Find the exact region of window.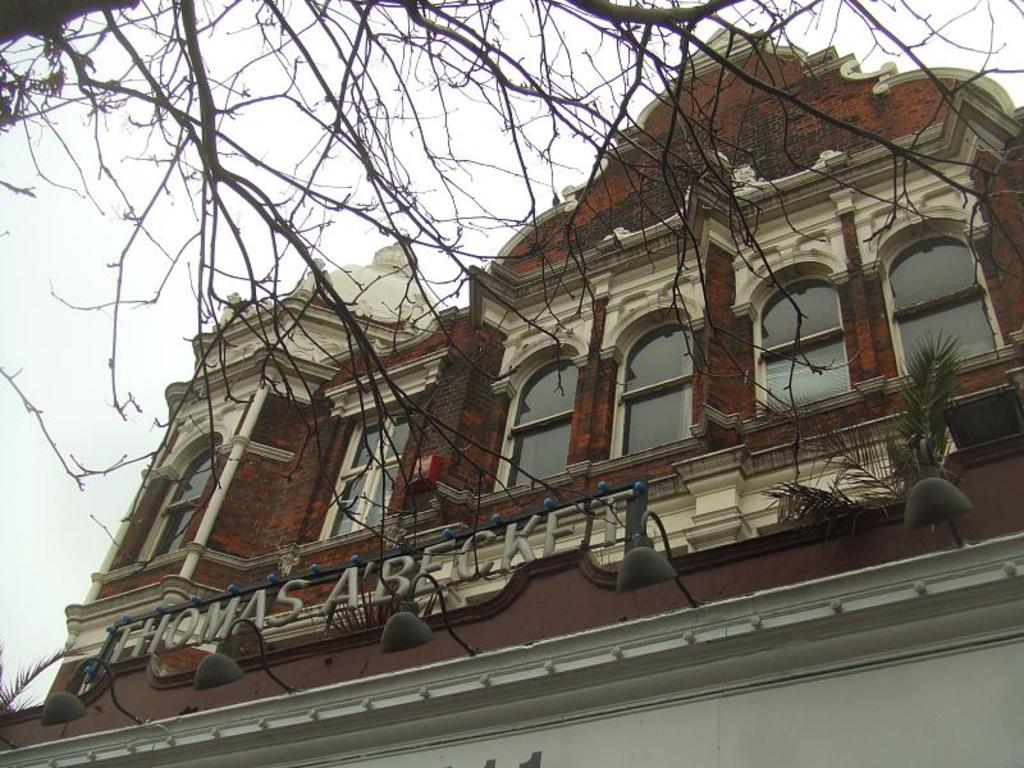
Exact region: {"left": 730, "top": 216, "right": 850, "bottom": 419}.
